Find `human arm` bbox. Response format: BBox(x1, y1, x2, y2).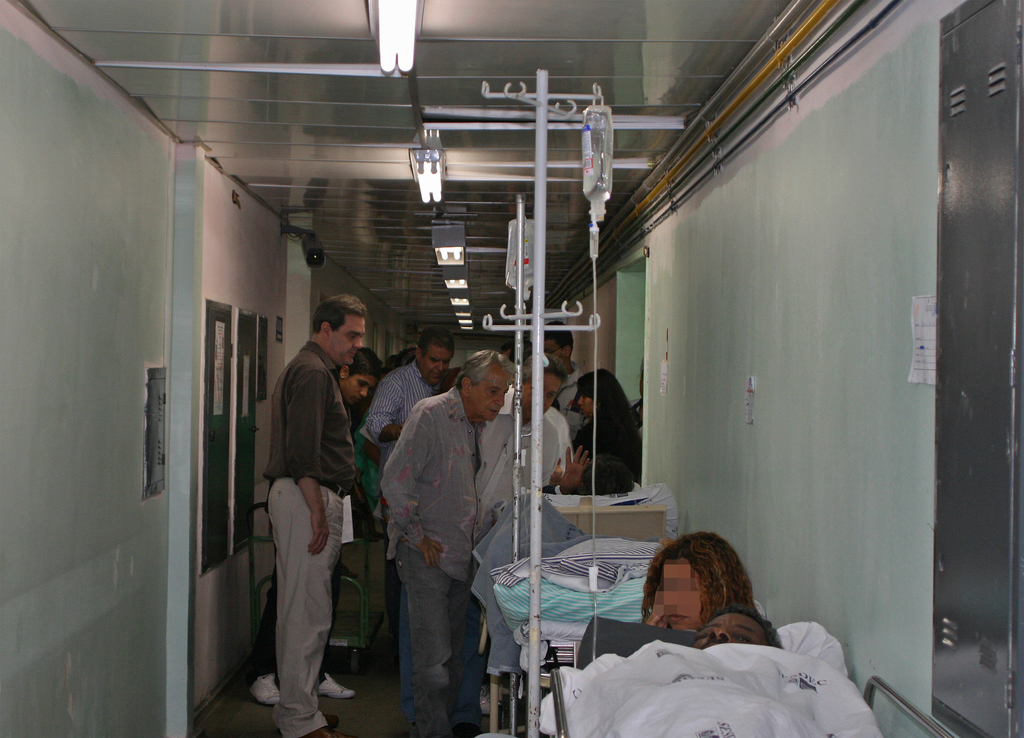
BBox(380, 398, 448, 570).
